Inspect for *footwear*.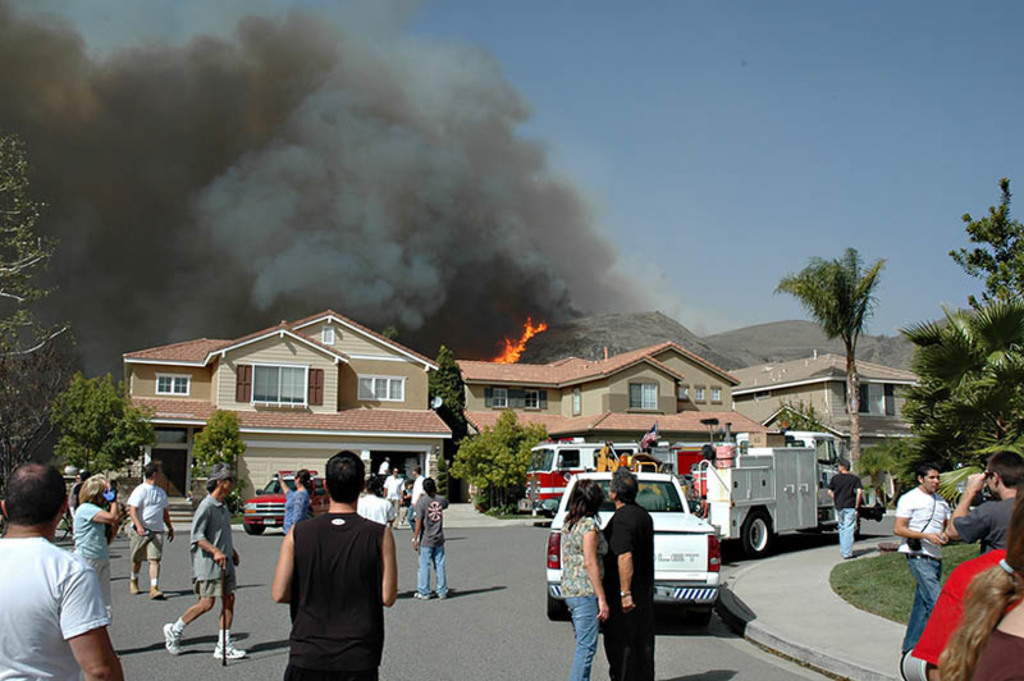
Inspection: (x1=209, y1=643, x2=246, y2=661).
